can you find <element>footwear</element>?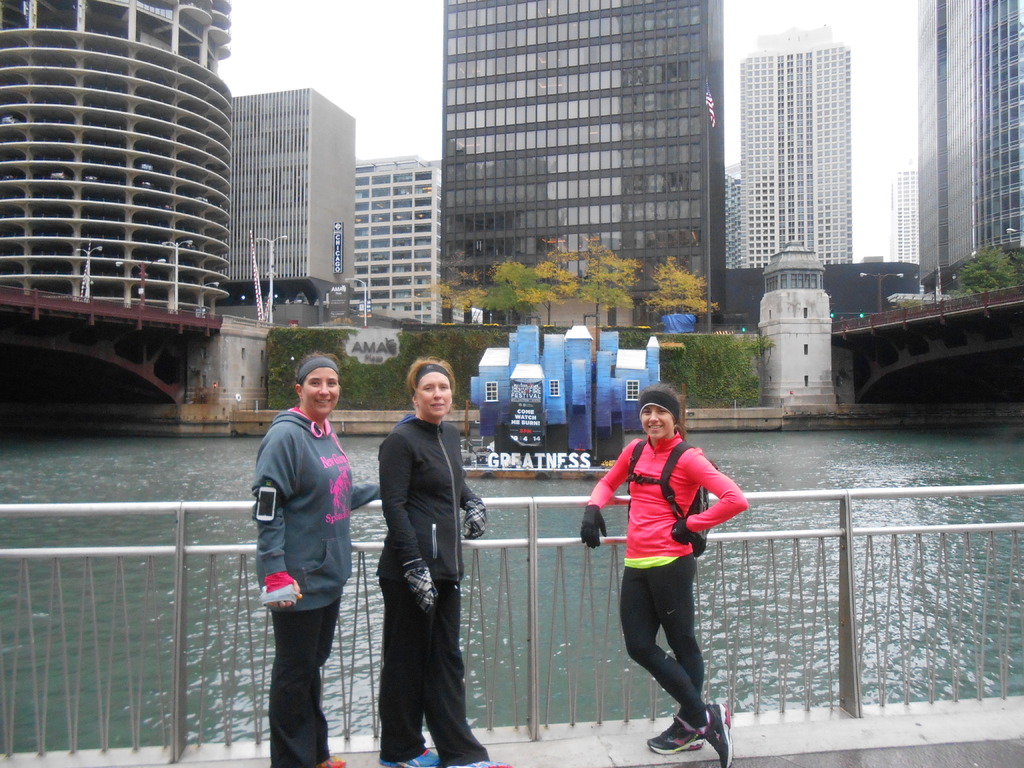
Yes, bounding box: left=692, top=702, right=732, bottom=767.
